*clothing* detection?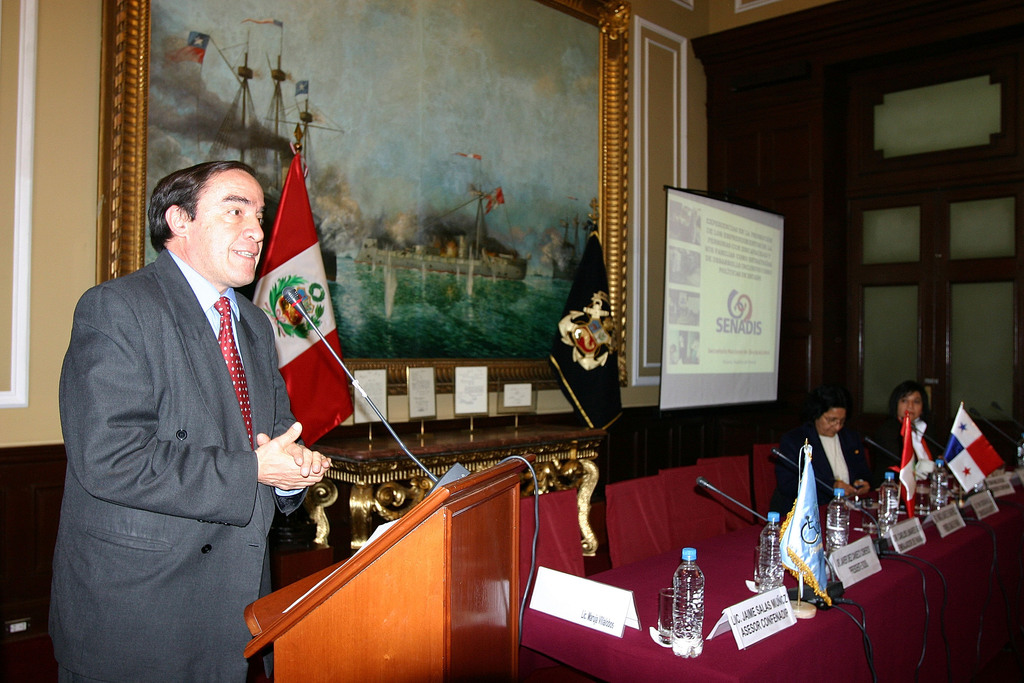
Rect(775, 415, 872, 518)
